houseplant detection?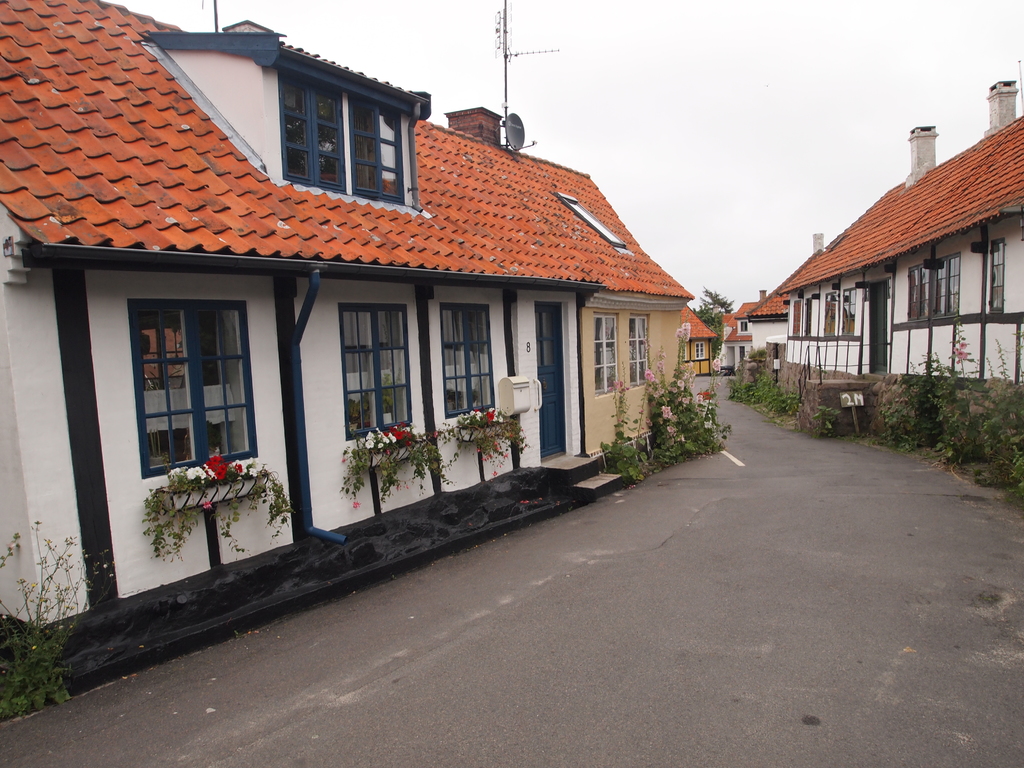
362 423 451 479
